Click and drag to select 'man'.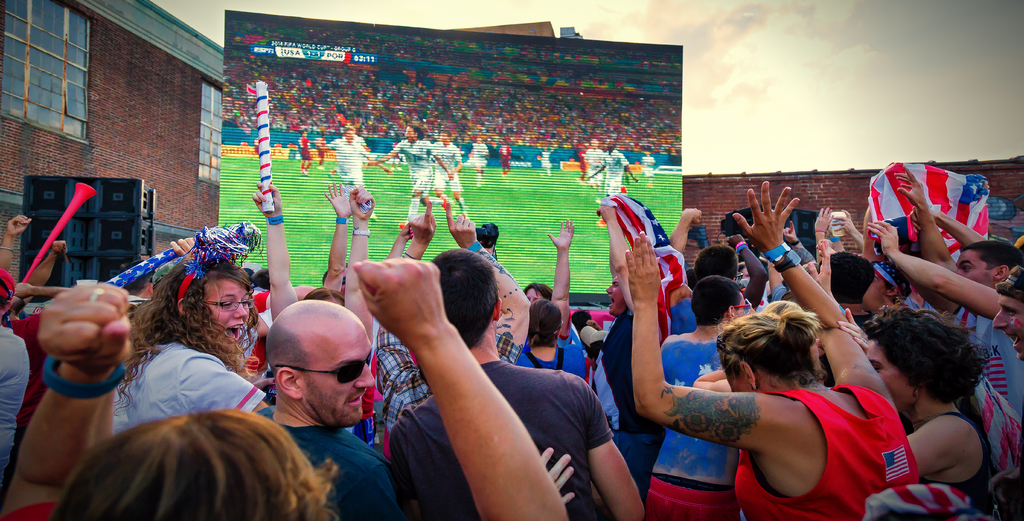
Selection: x1=312 y1=132 x2=328 y2=170.
